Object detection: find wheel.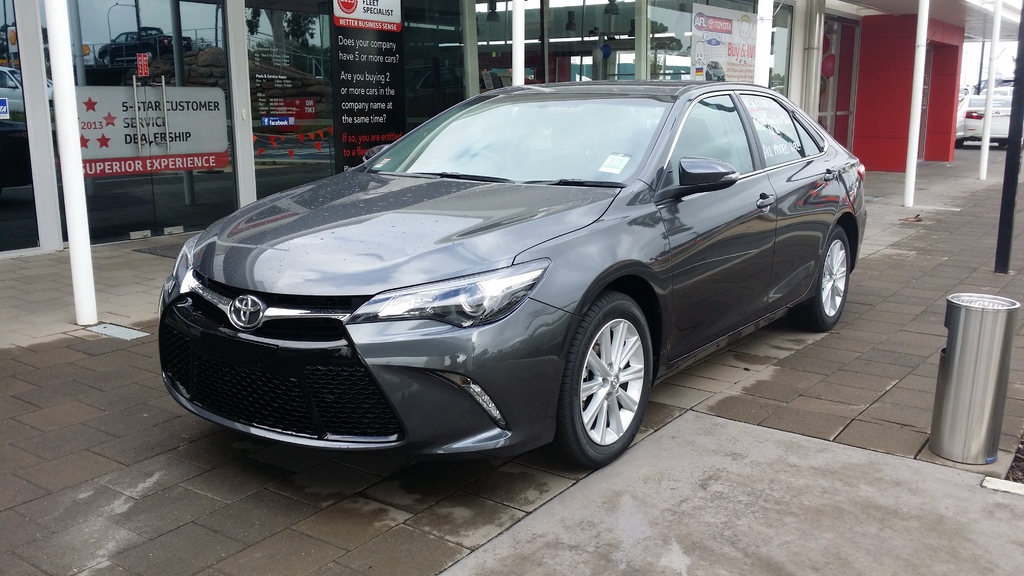
locate(955, 140, 963, 150).
